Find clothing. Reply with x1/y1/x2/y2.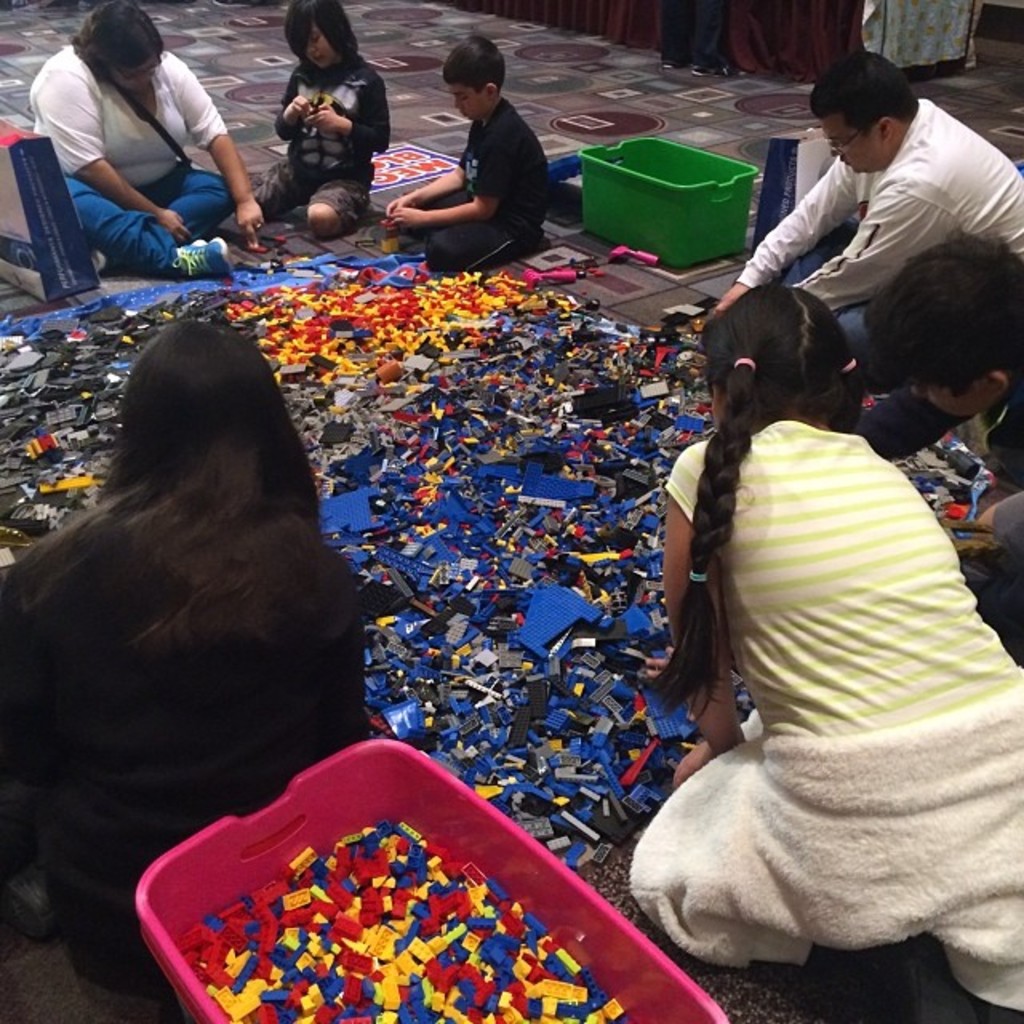
624/408/1022/1022.
